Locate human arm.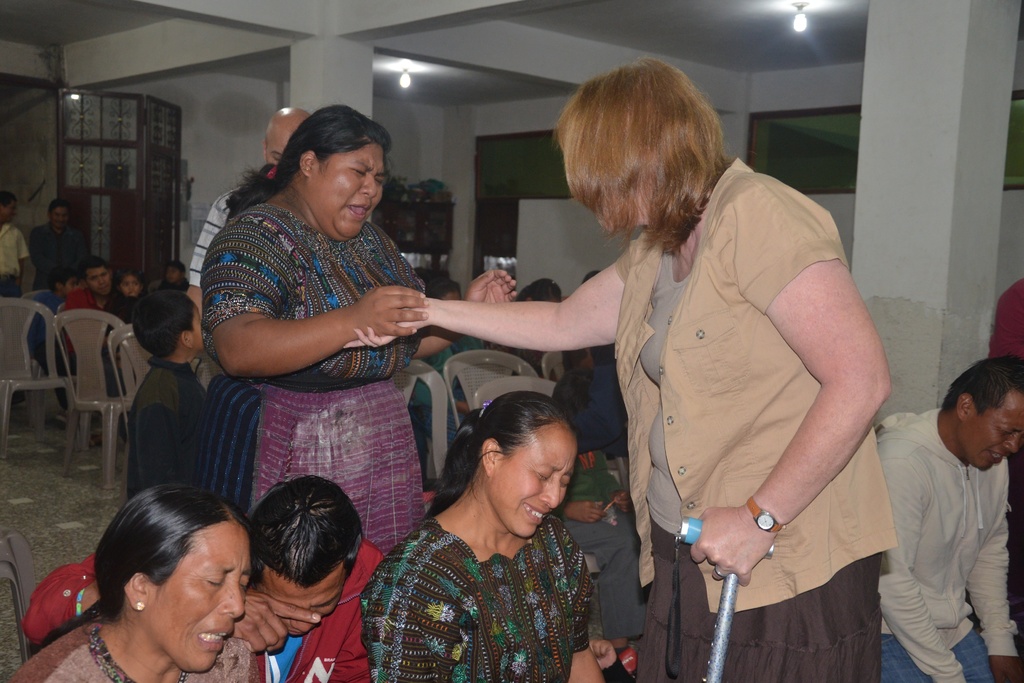
Bounding box: <box>690,182,893,588</box>.
